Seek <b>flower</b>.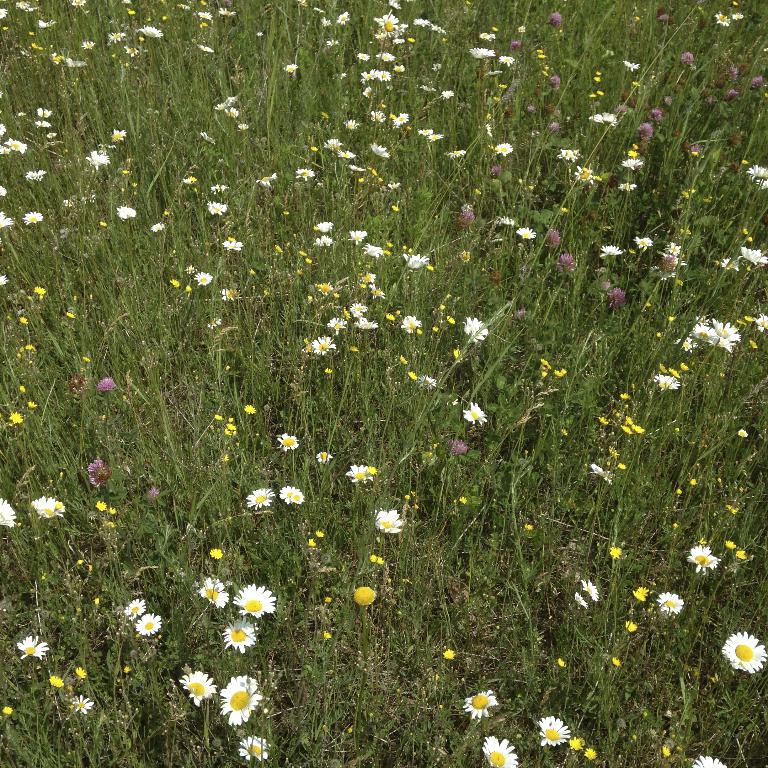
Rect(657, 12, 670, 22).
